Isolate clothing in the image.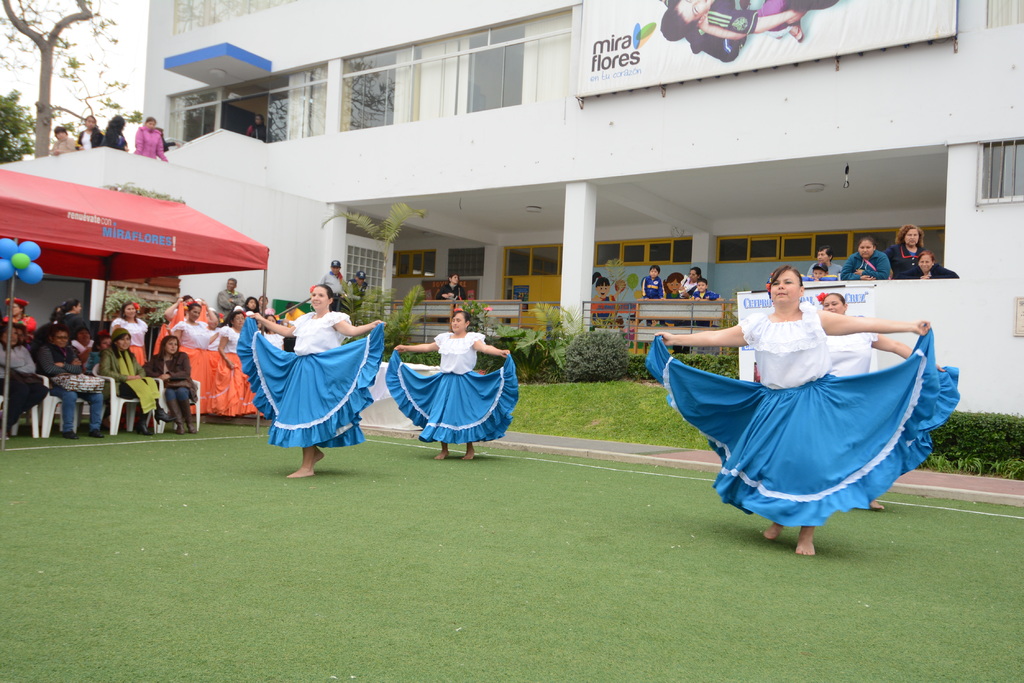
Isolated region: box=[109, 317, 146, 354].
